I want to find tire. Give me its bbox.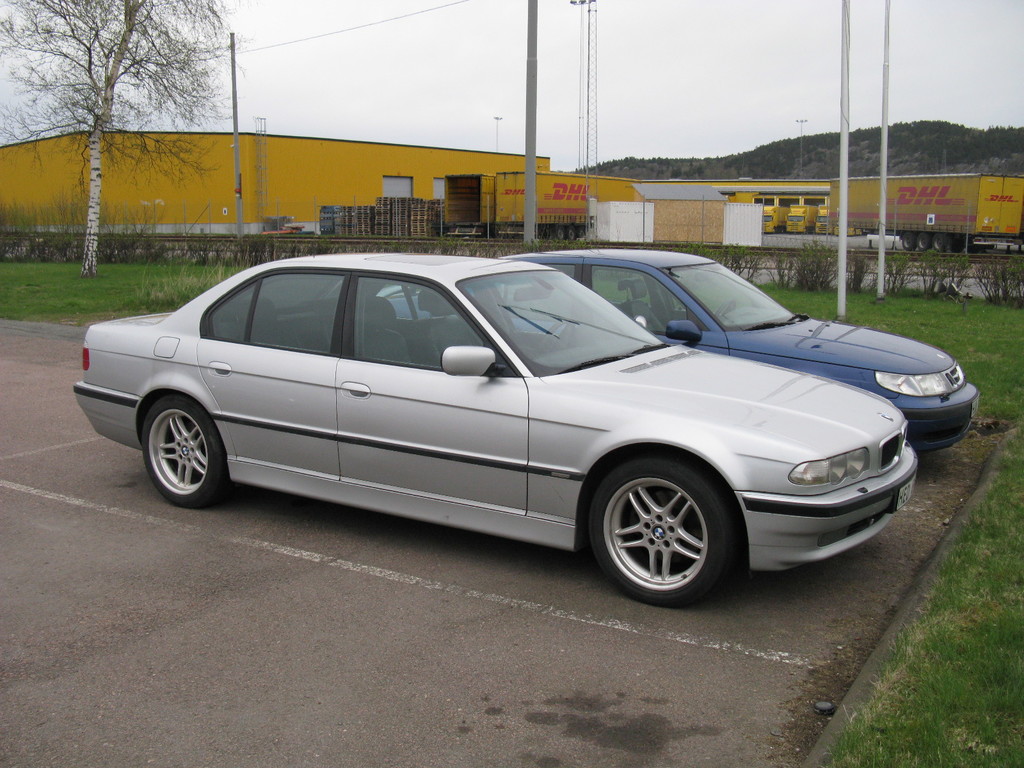
detection(138, 396, 230, 507).
